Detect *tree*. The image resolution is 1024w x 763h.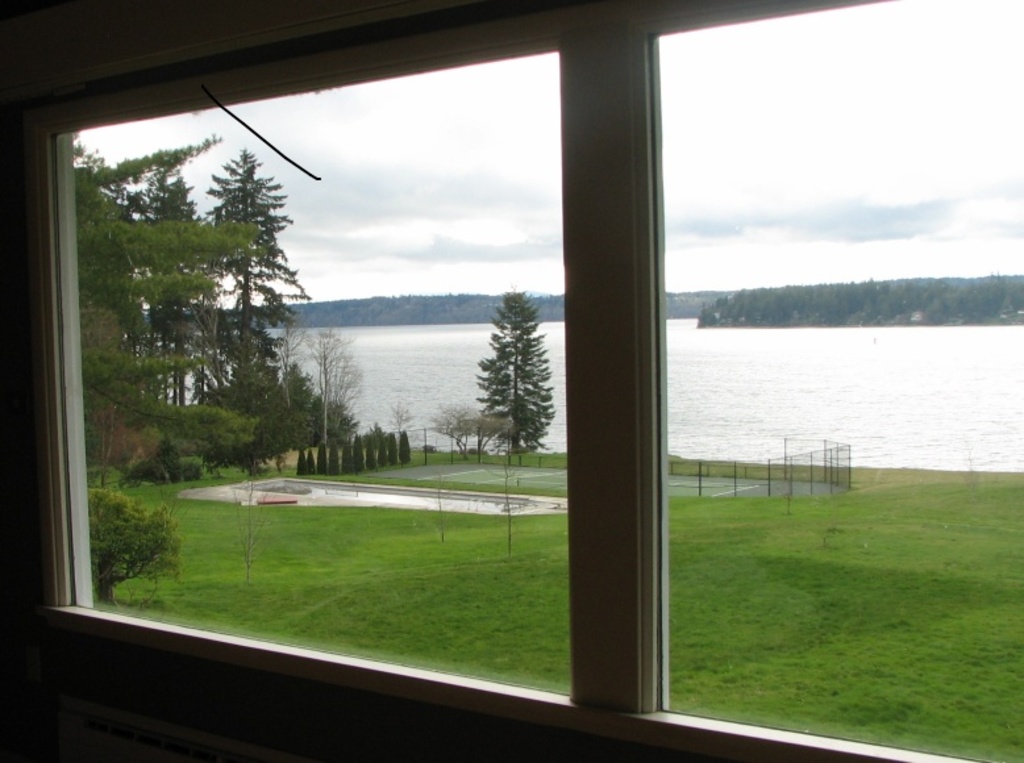
[x1=90, y1=488, x2=191, y2=609].
